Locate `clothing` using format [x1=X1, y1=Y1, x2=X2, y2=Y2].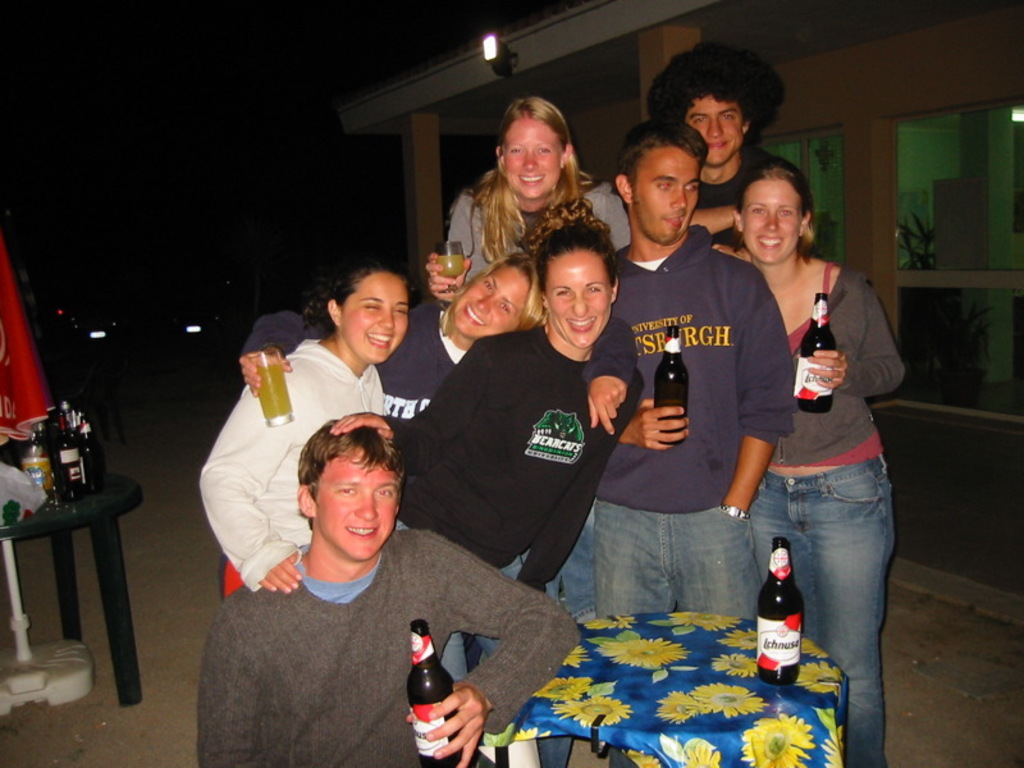
[x1=589, y1=228, x2=791, y2=621].
